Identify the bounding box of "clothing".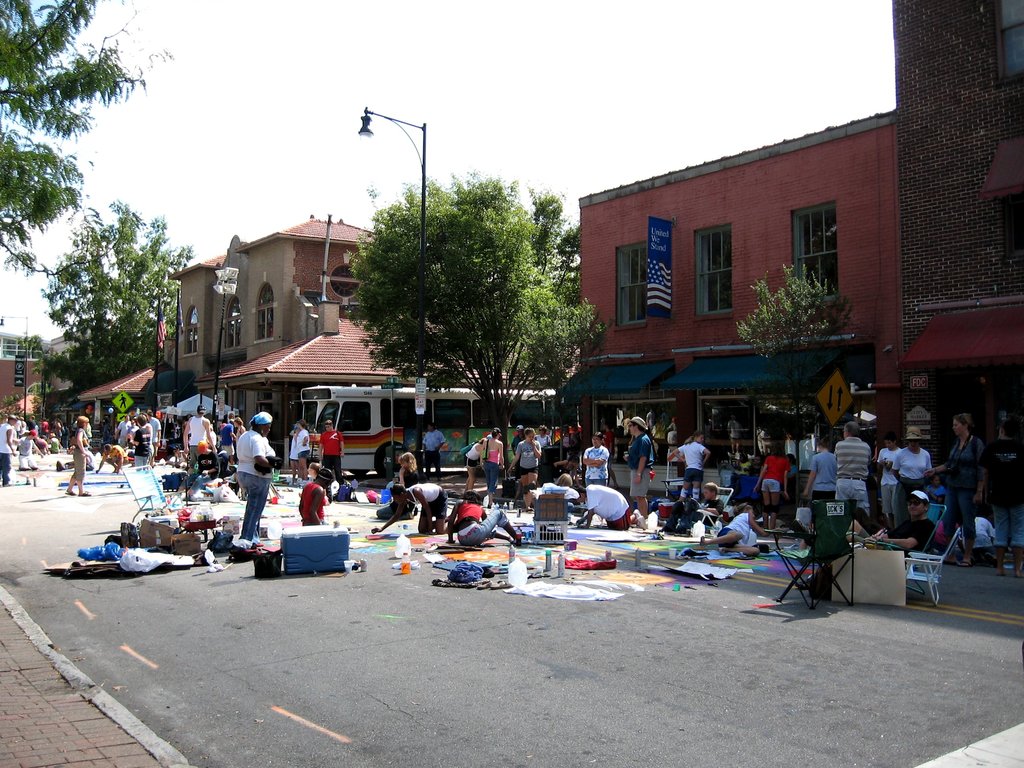
420/424/447/474.
